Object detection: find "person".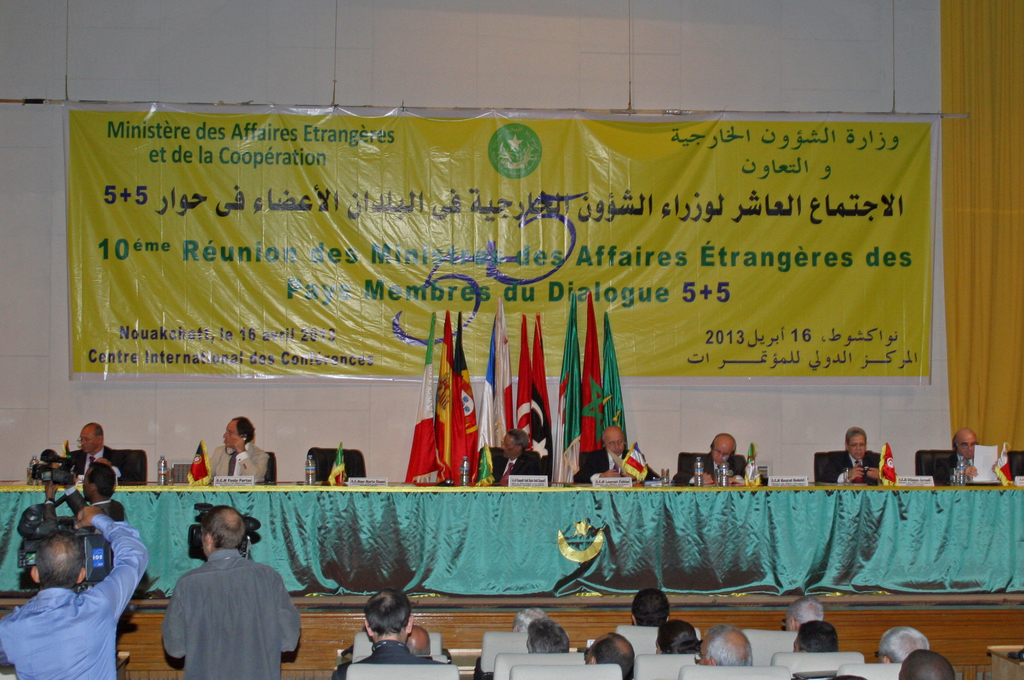
BBox(674, 434, 754, 487).
